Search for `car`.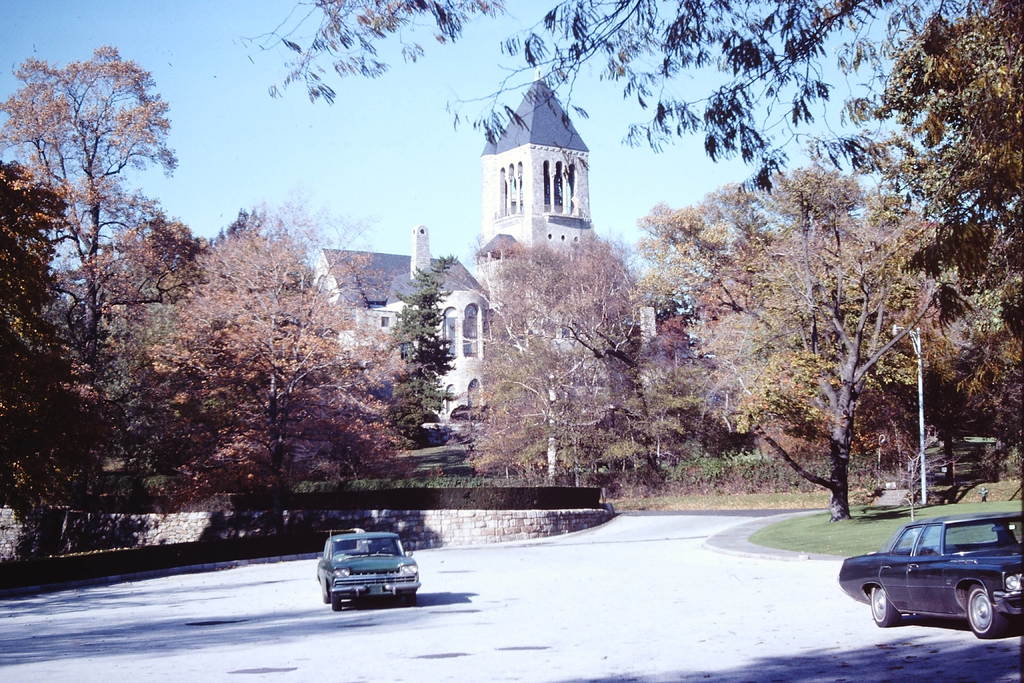
Found at <bbox>320, 532, 424, 611</bbox>.
